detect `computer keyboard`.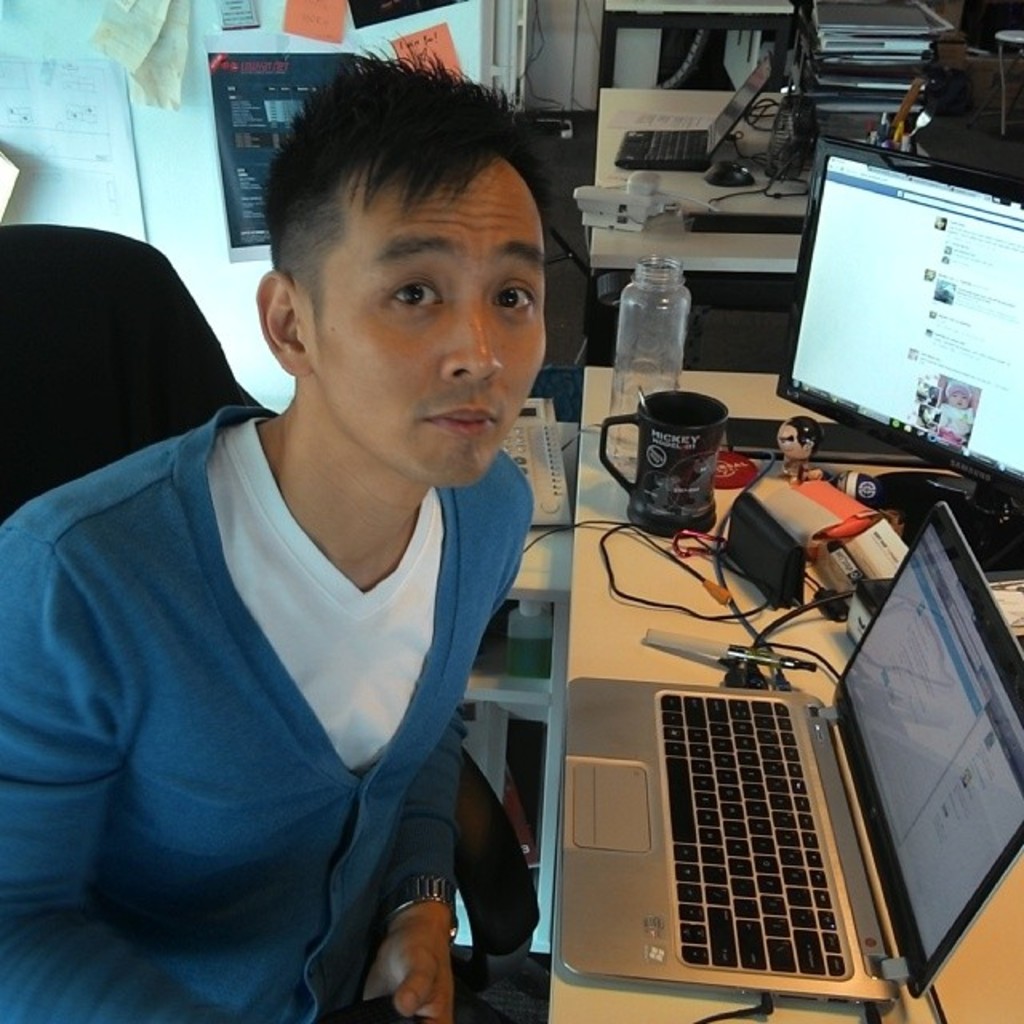
Detected at rect(656, 691, 853, 978).
